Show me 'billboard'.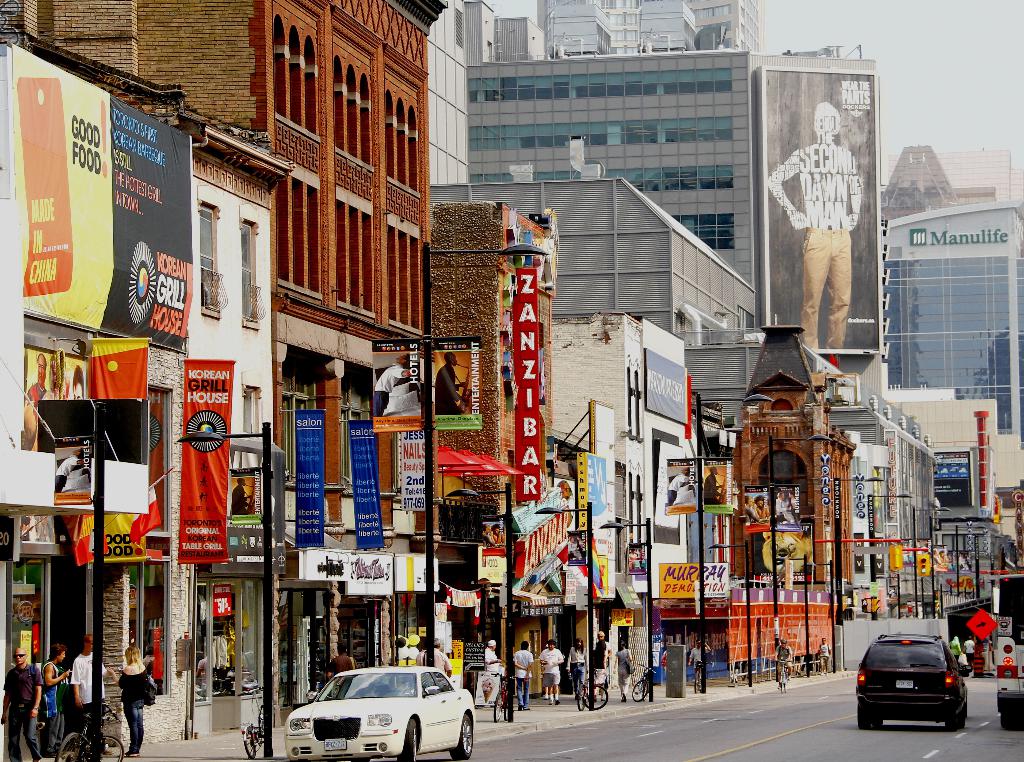
'billboard' is here: [53, 439, 93, 500].
